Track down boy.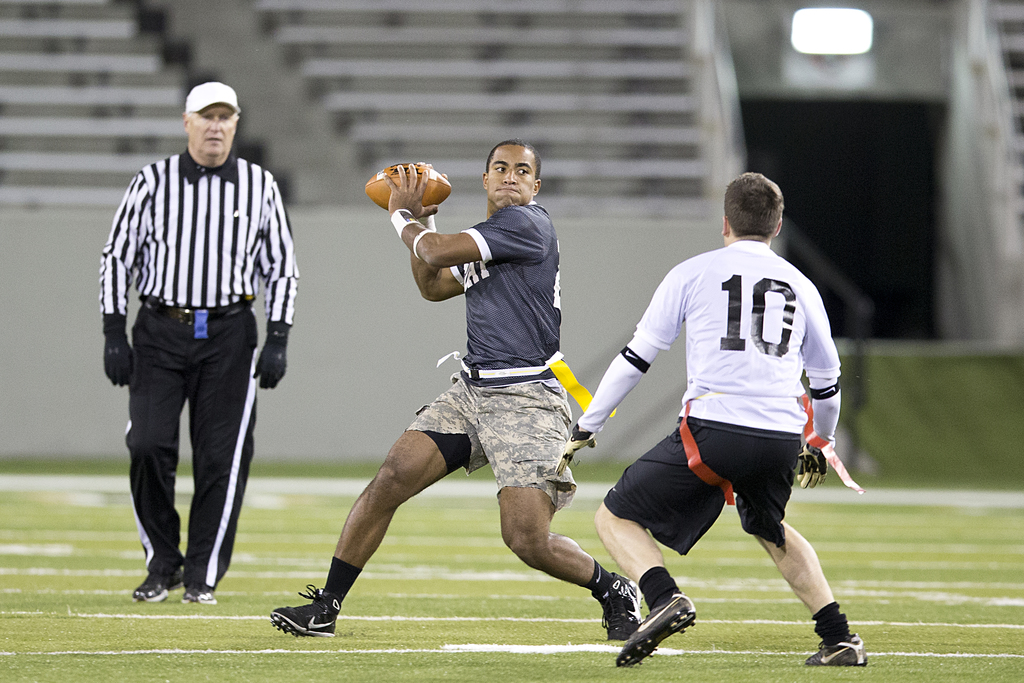
Tracked to (556,172,867,666).
